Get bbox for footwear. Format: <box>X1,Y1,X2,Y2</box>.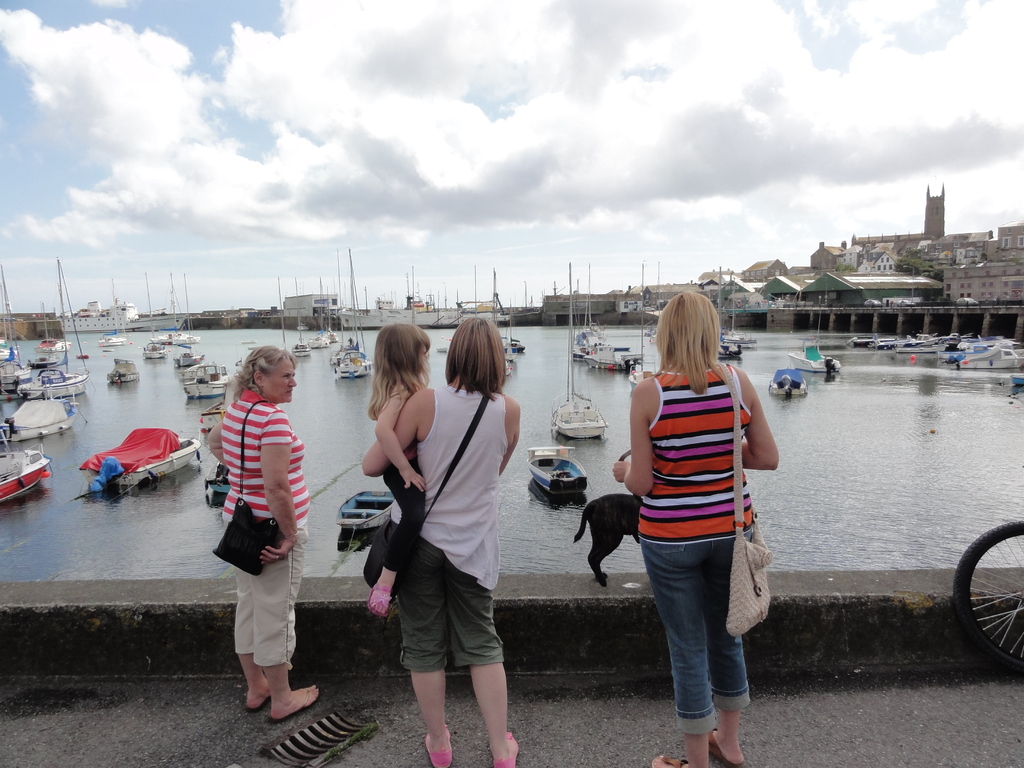
<box>650,757,687,767</box>.
